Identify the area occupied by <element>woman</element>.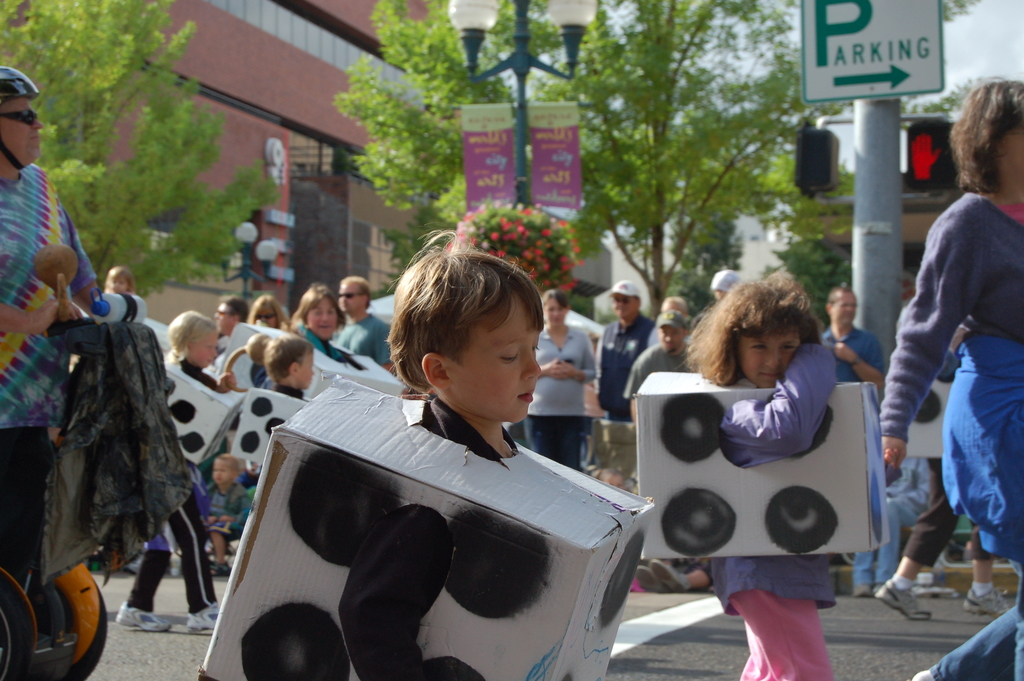
Area: (x1=876, y1=76, x2=1023, y2=680).
